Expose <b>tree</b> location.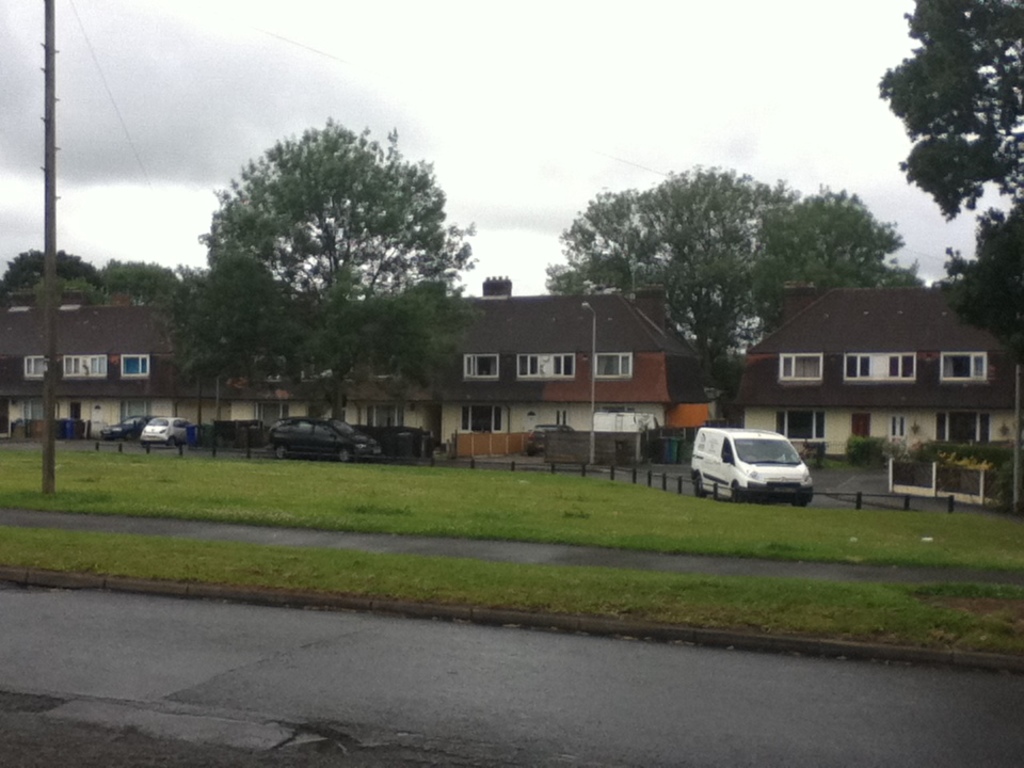
Exposed at select_region(870, 0, 1023, 218).
